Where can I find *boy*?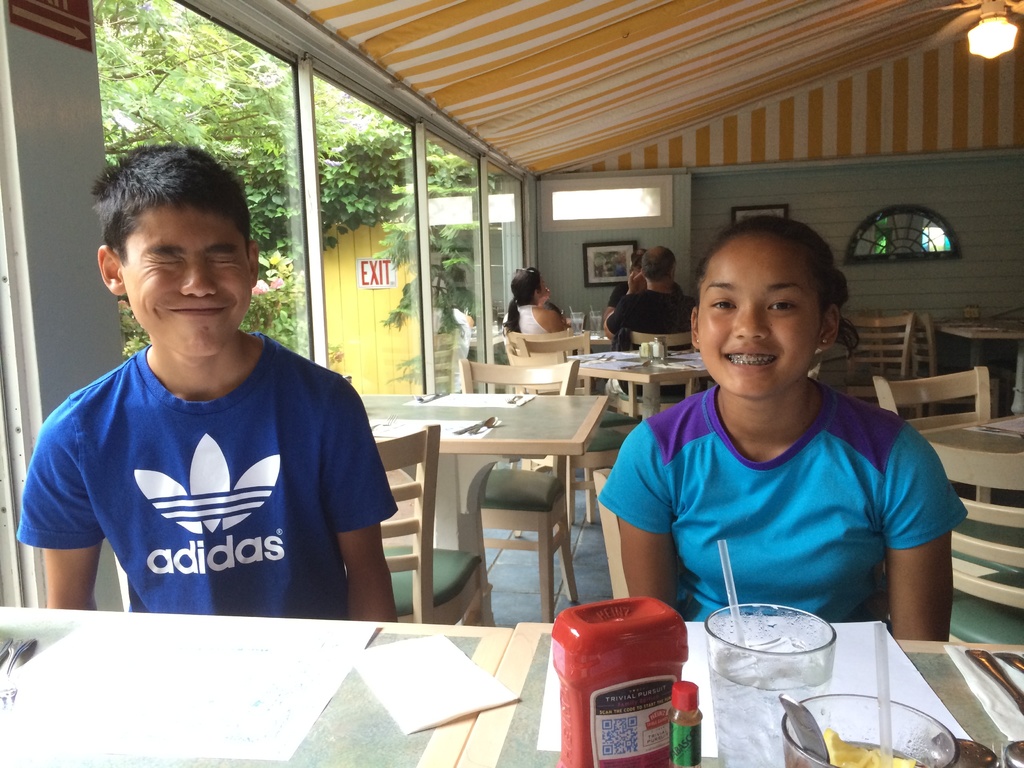
You can find it at [left=13, top=141, right=404, bottom=629].
